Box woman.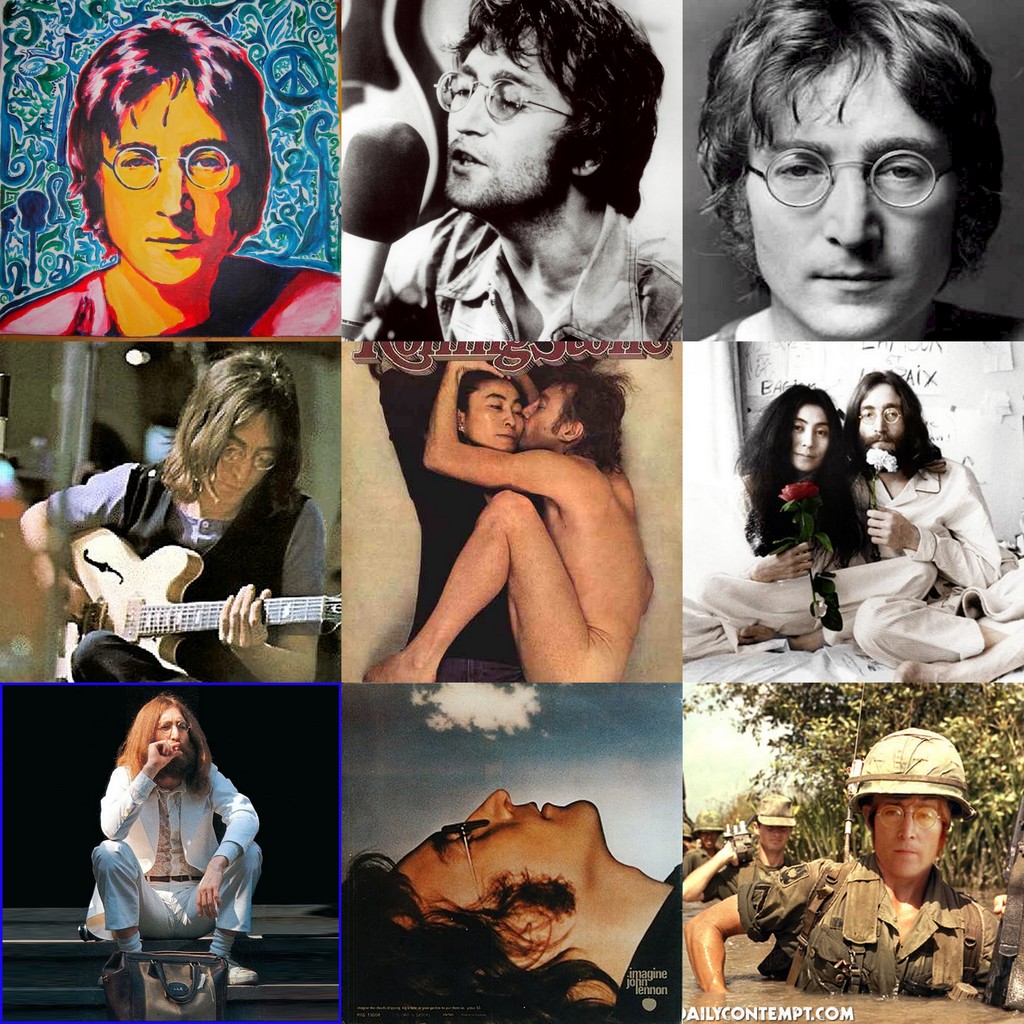
box=[727, 376, 909, 668].
